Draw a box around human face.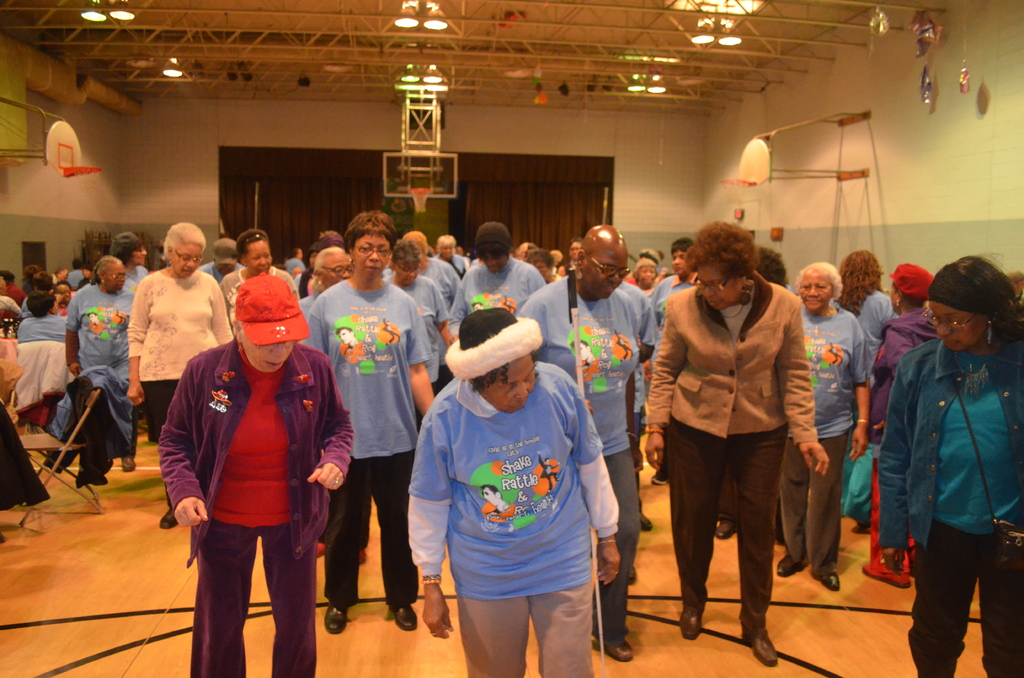
box(637, 268, 654, 286).
